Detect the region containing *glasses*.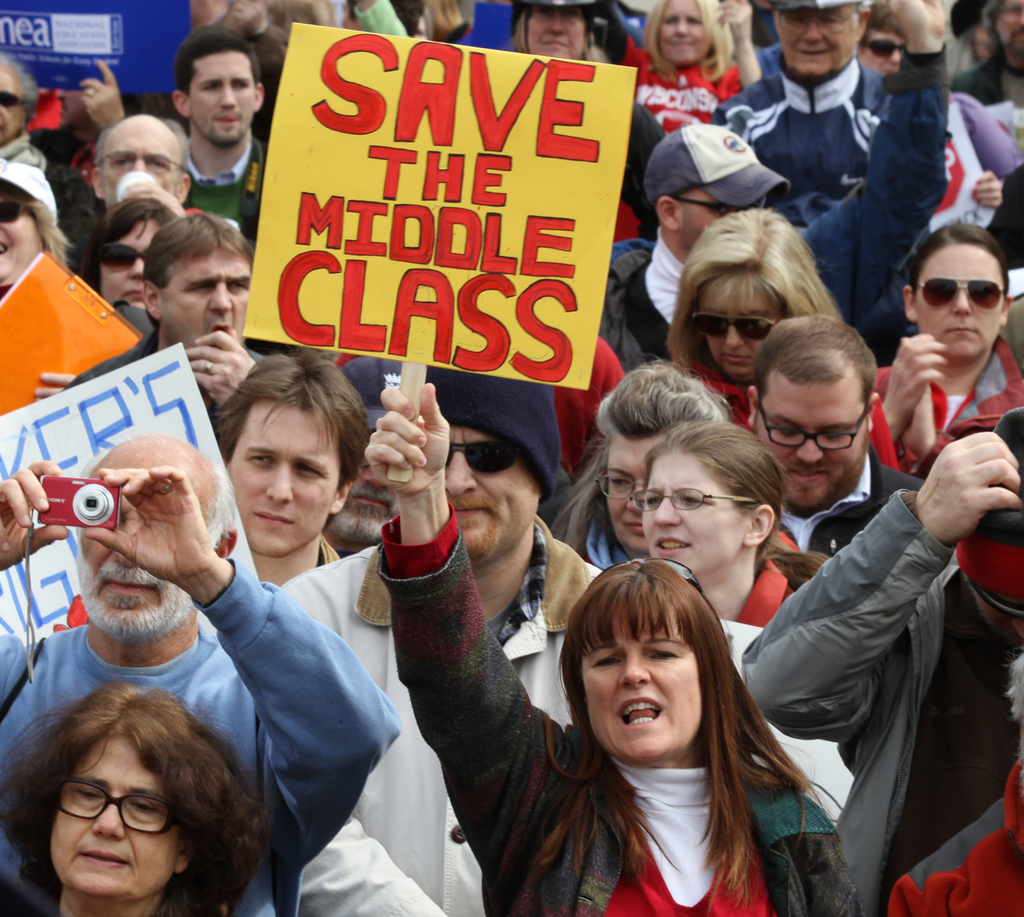
(x1=904, y1=279, x2=1012, y2=312).
